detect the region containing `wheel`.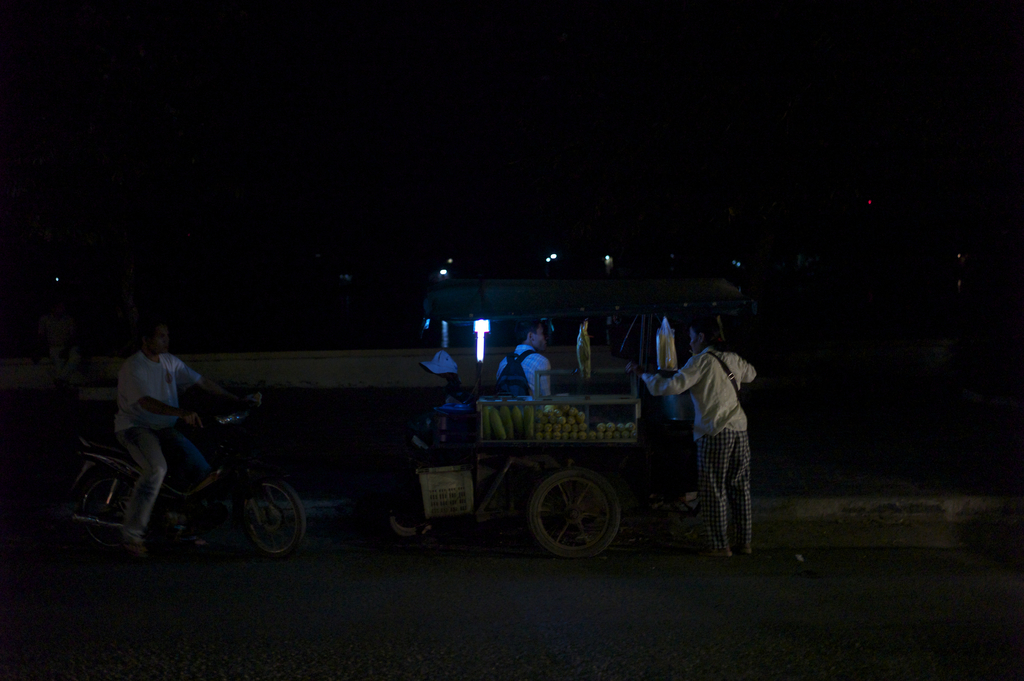
detection(241, 479, 304, 561).
